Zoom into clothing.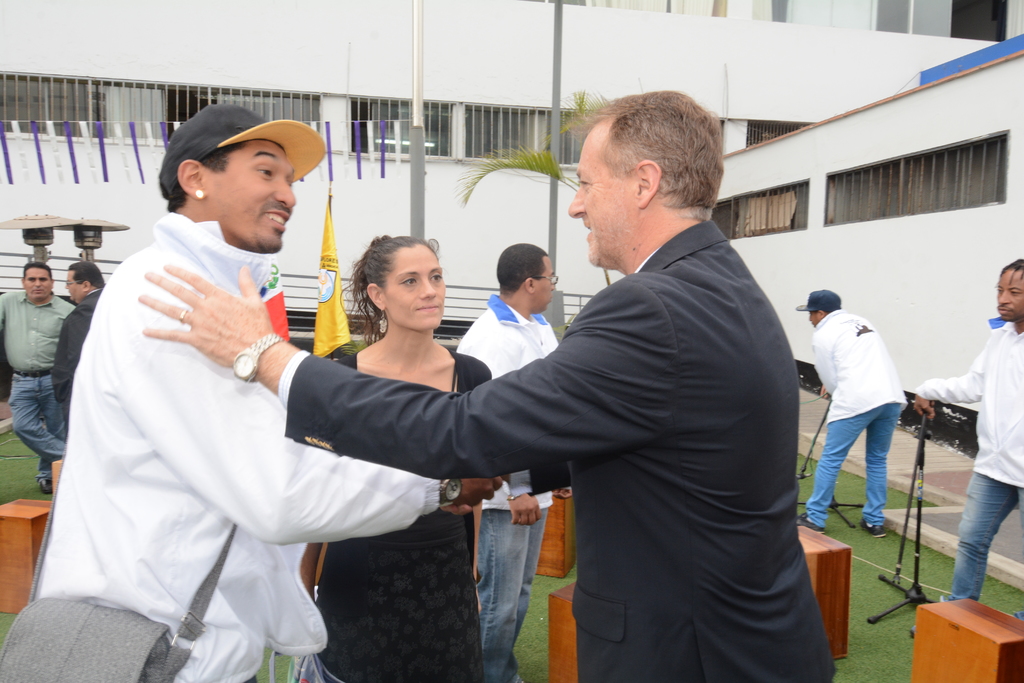
Zoom target: {"x1": 0, "y1": 289, "x2": 78, "y2": 375}.
